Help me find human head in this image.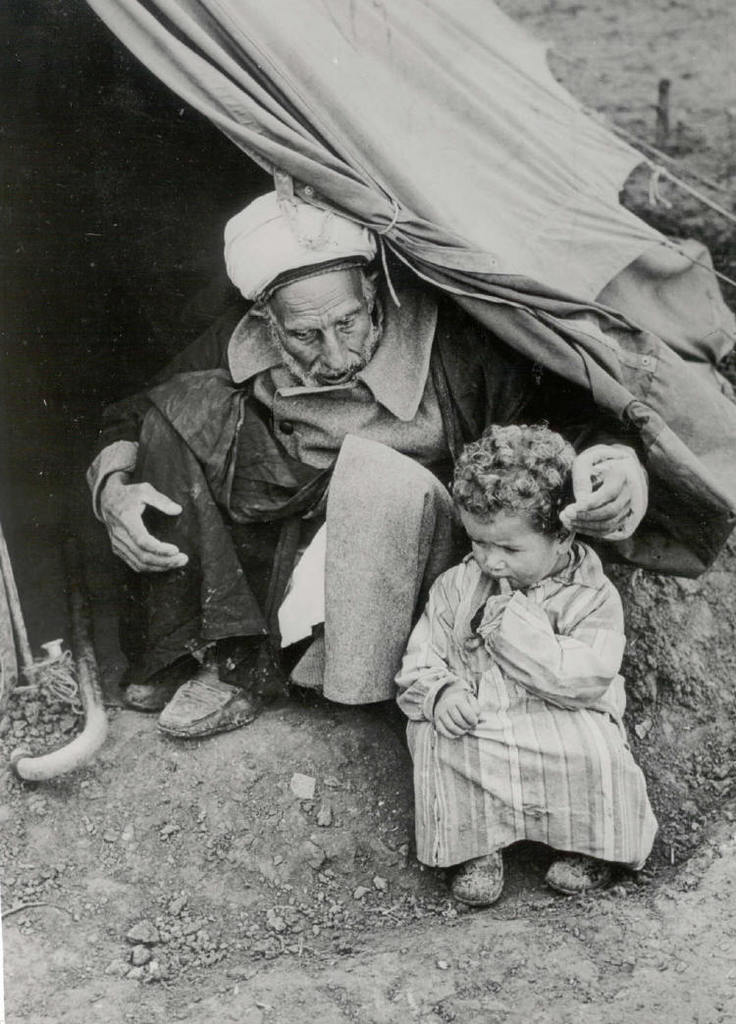
Found it: x1=247, y1=189, x2=384, y2=389.
